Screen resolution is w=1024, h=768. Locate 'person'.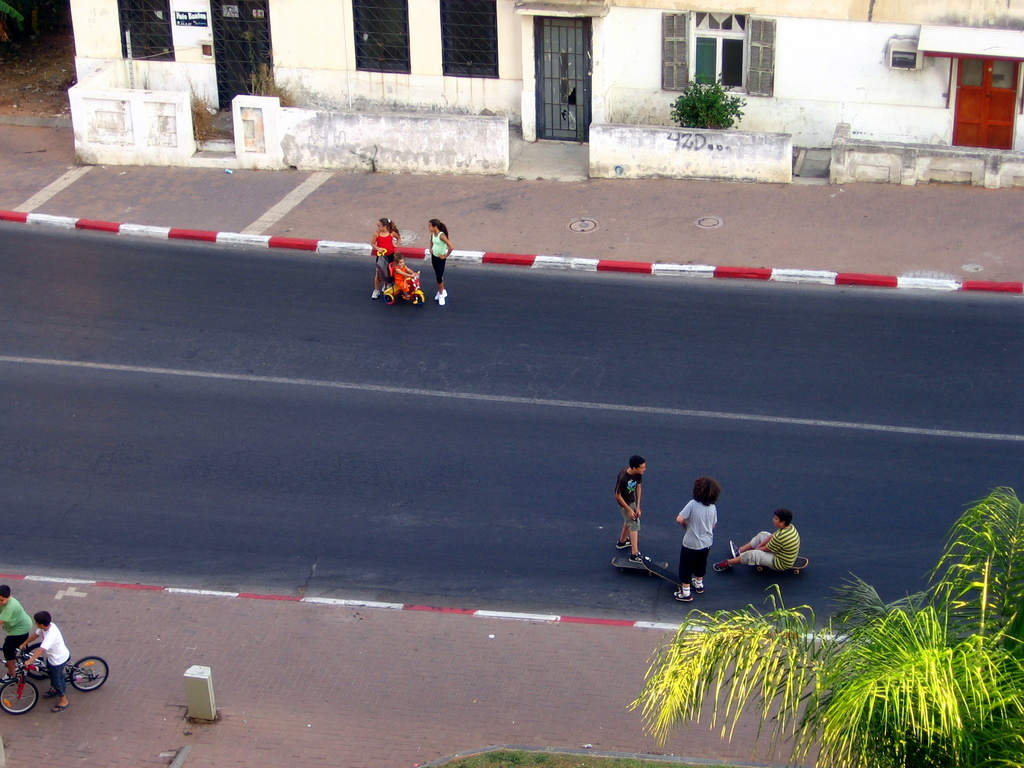
(x1=364, y1=216, x2=396, y2=302).
